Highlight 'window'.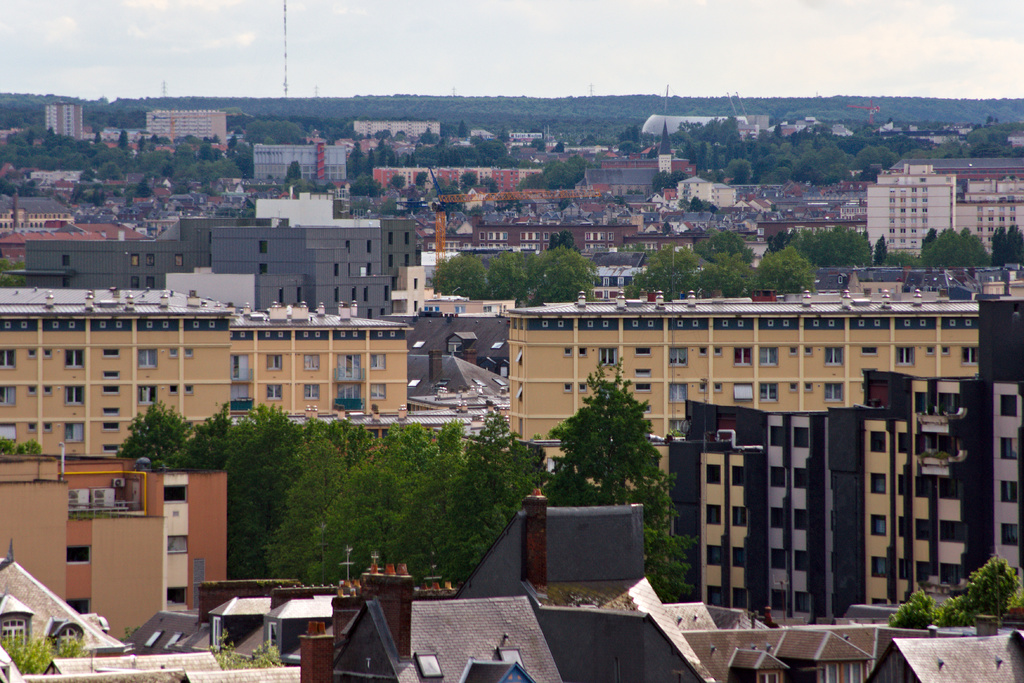
Highlighted region: x1=961, y1=342, x2=977, y2=362.
